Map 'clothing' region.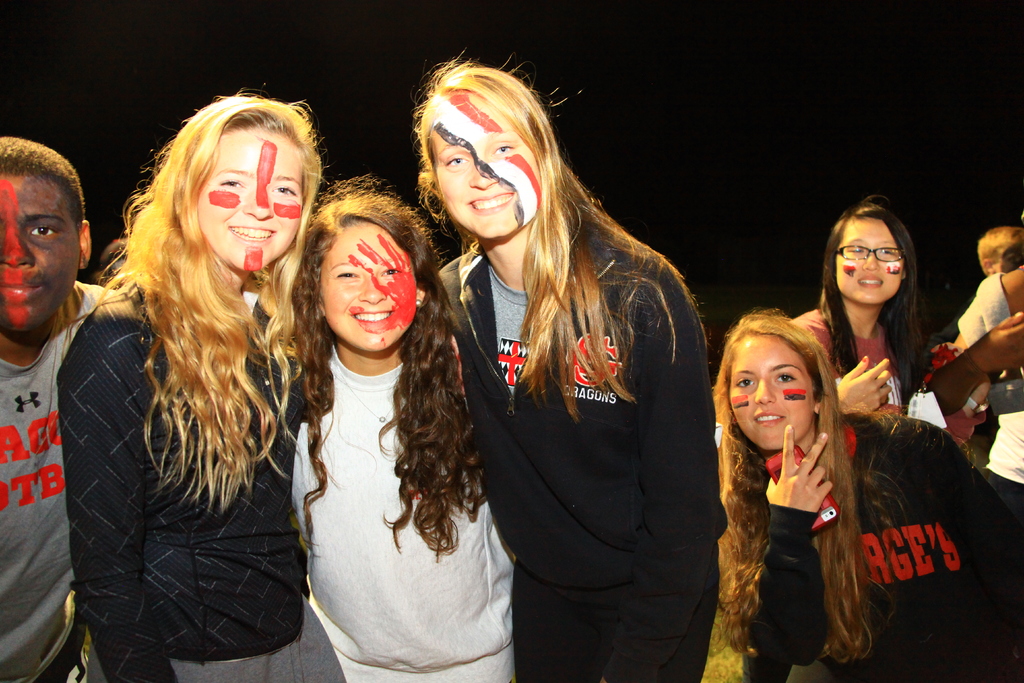
Mapped to 0/281/115/682.
